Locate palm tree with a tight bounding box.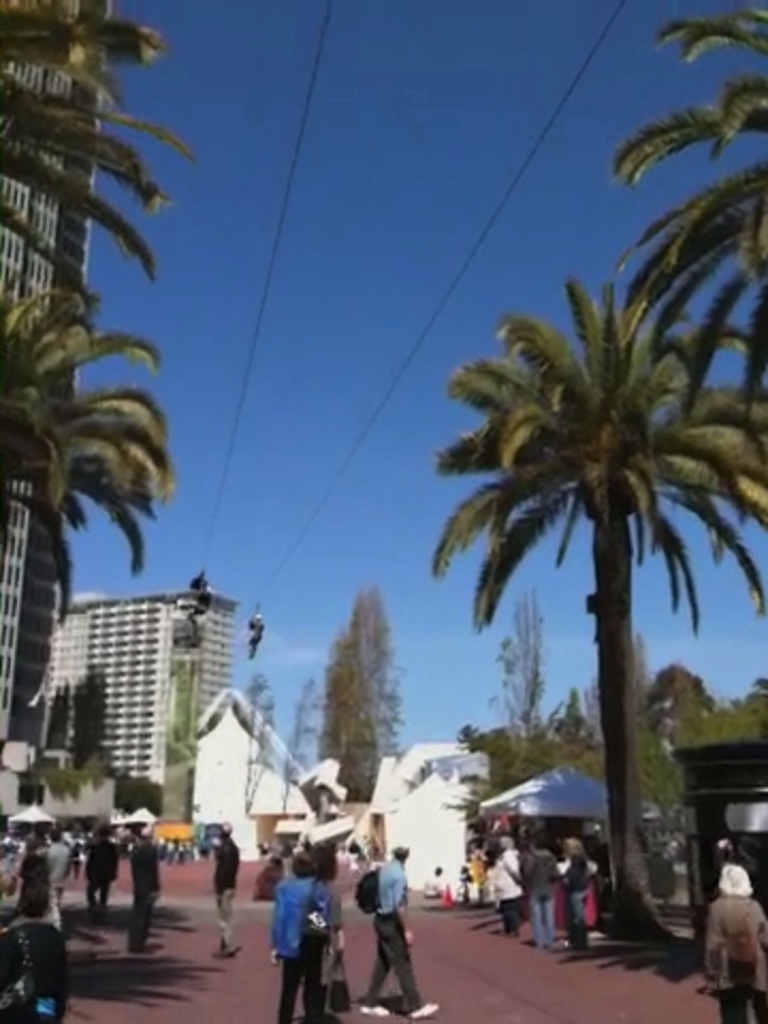
(left=0, top=0, right=141, bottom=233).
